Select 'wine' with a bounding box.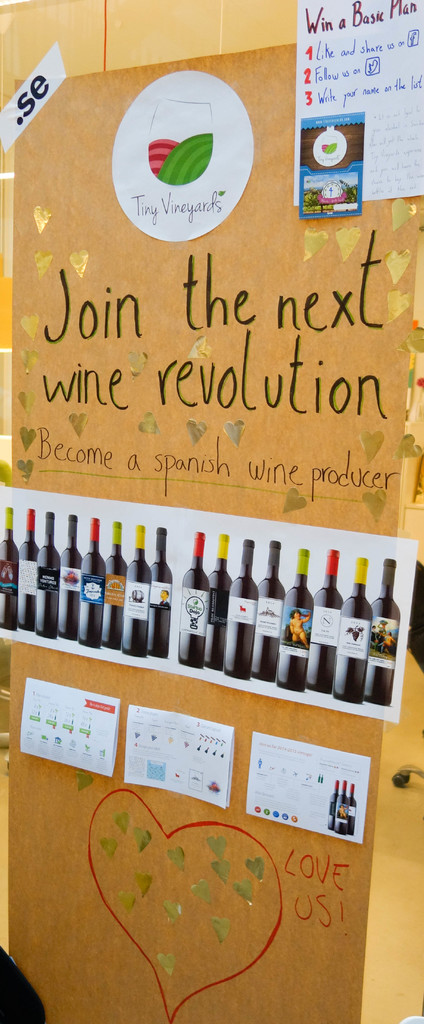
bbox=[335, 778, 347, 835].
